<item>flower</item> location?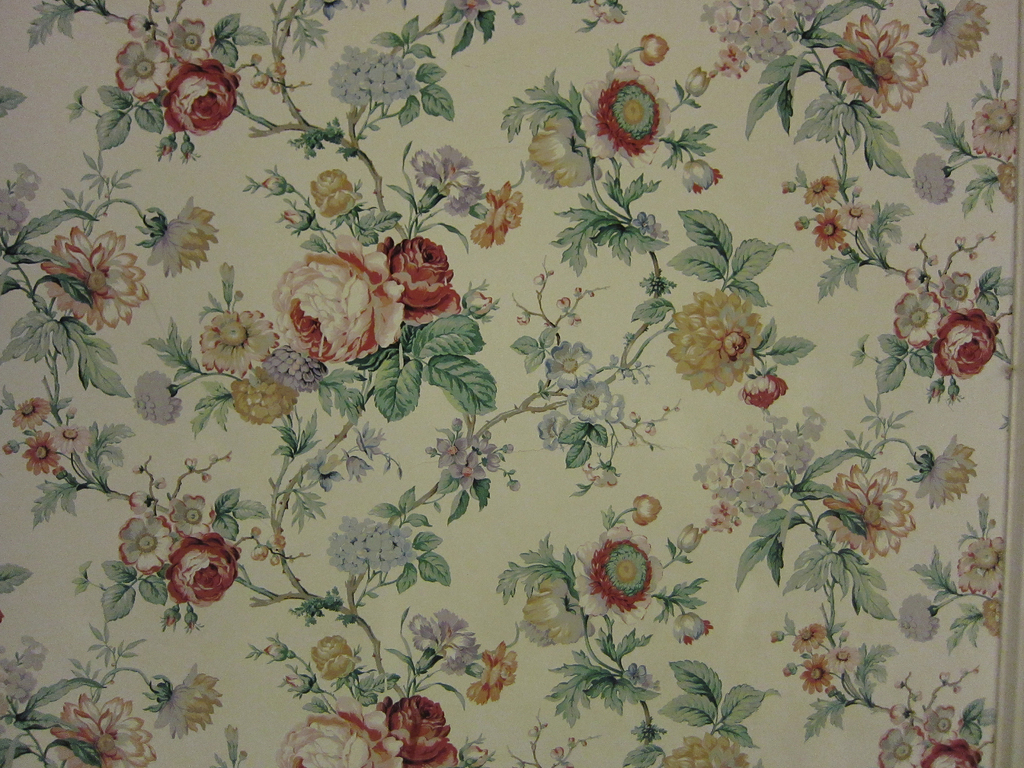
locate(968, 84, 1021, 164)
